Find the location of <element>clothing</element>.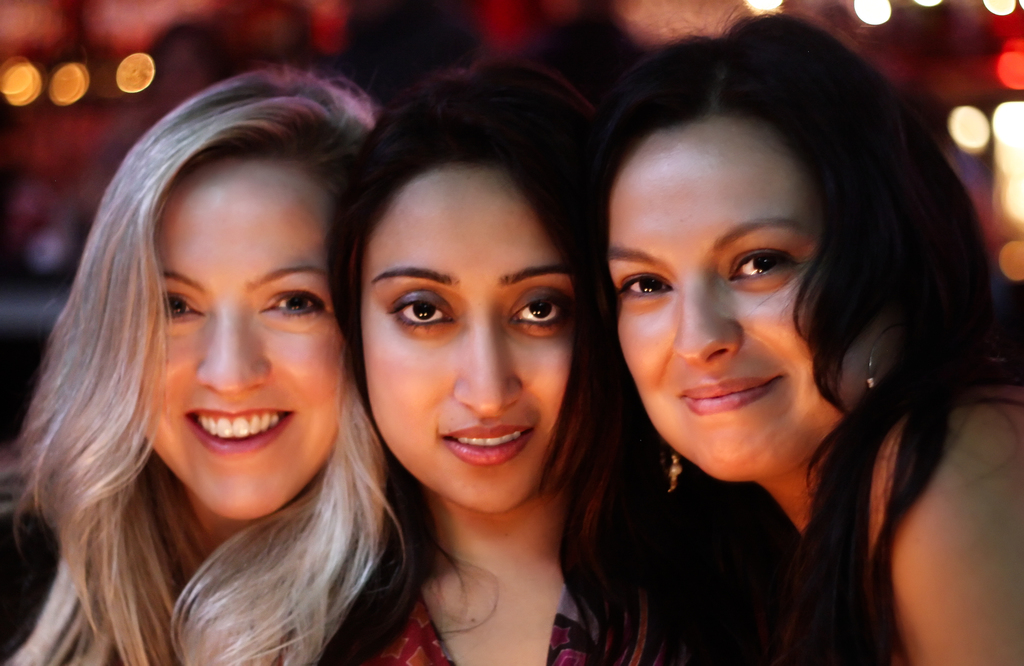
Location: 380 568 590 665.
